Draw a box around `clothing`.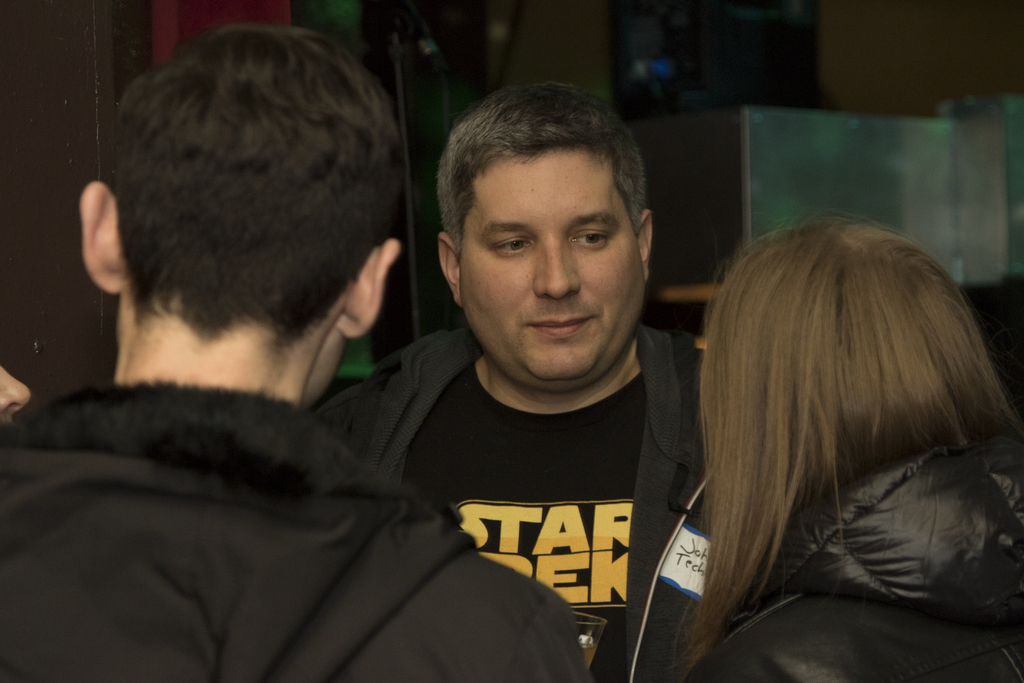
locate(722, 444, 1023, 682).
